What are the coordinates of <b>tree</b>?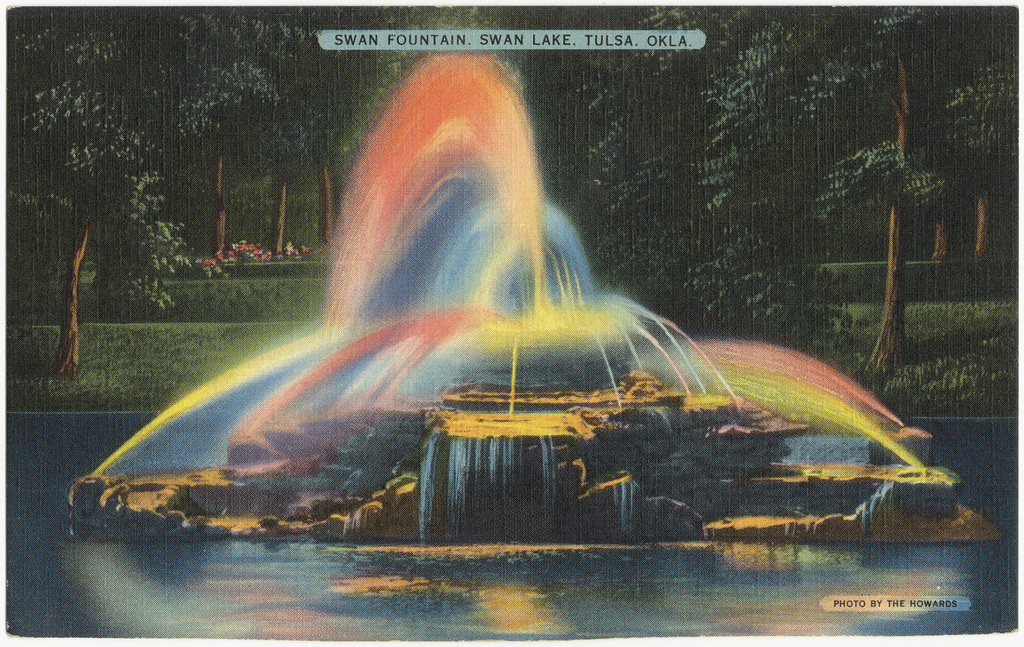
{"x1": 173, "y1": 10, "x2": 298, "y2": 259}.
